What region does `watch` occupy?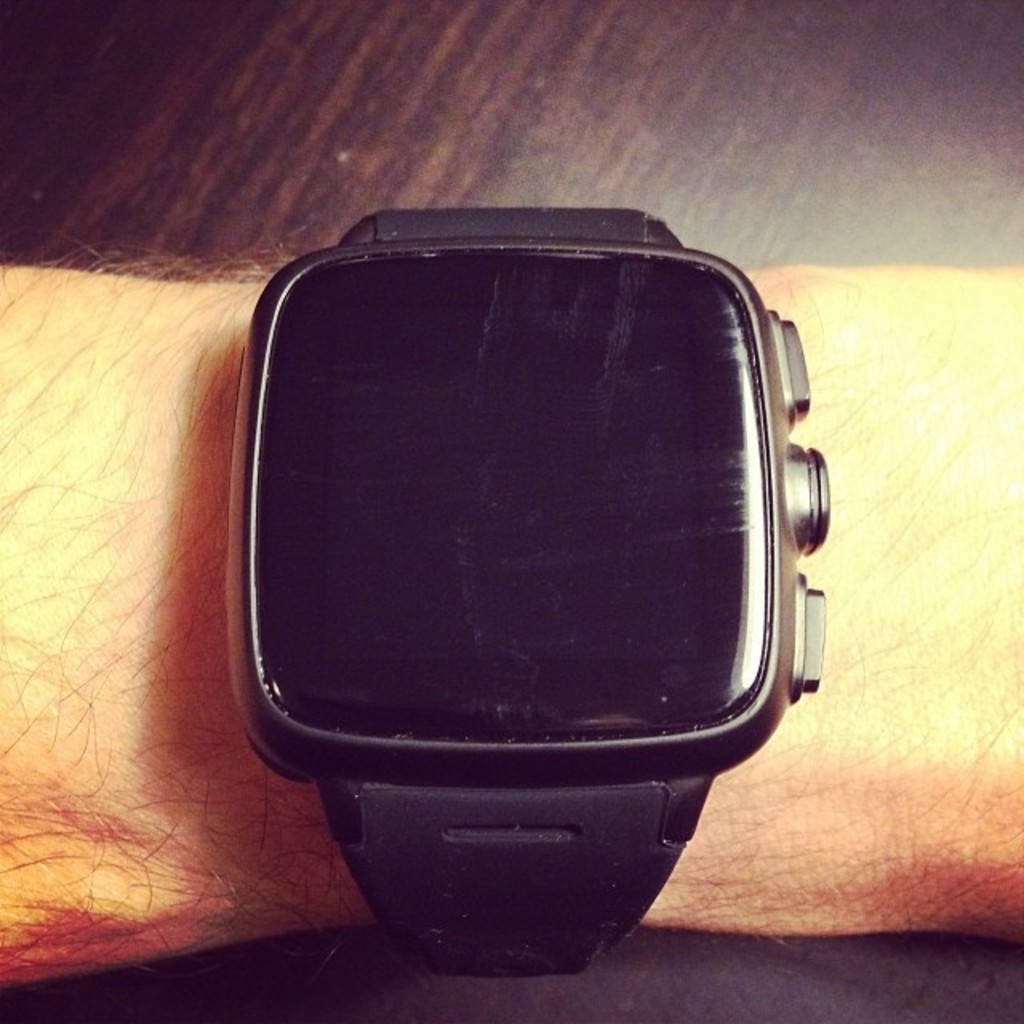
<bbox>221, 205, 832, 986</bbox>.
